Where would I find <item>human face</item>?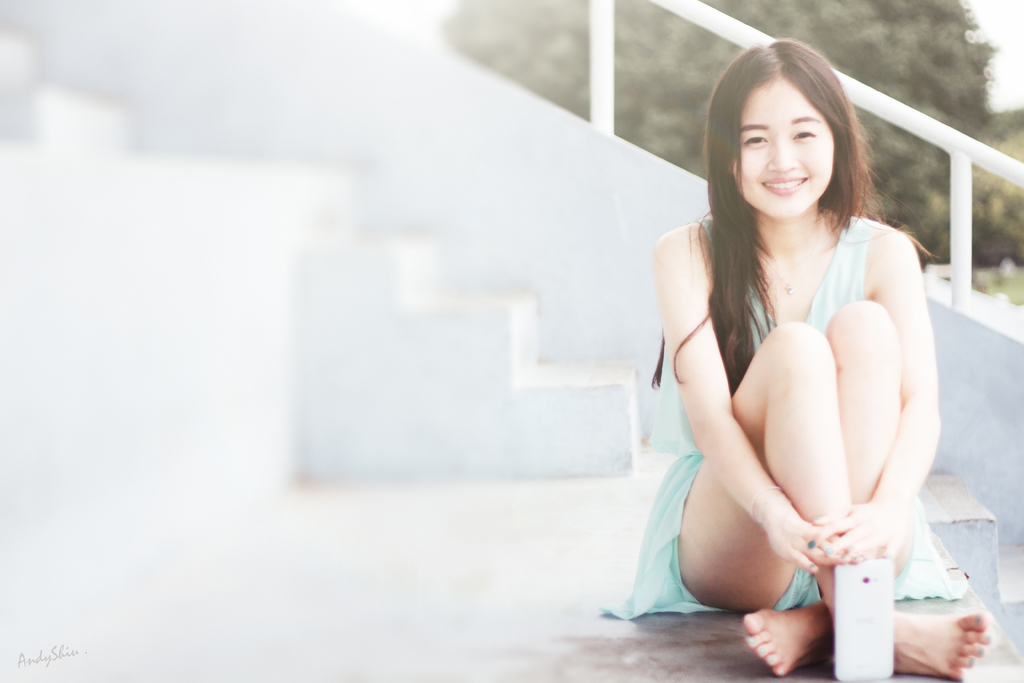
At region(735, 81, 831, 217).
